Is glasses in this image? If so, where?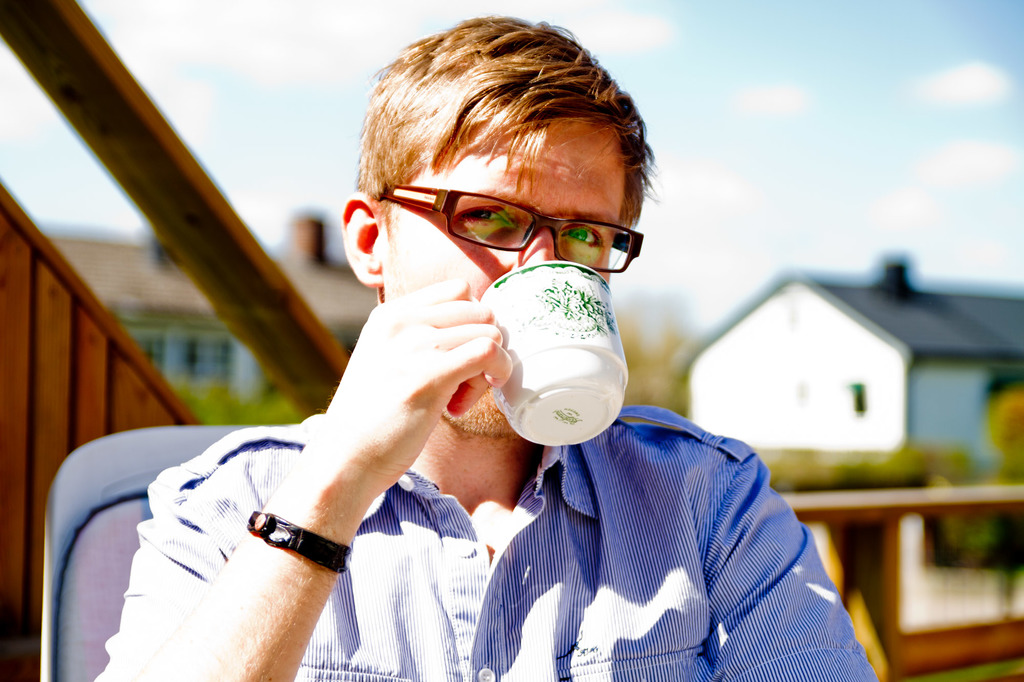
Yes, at select_region(372, 182, 644, 278).
